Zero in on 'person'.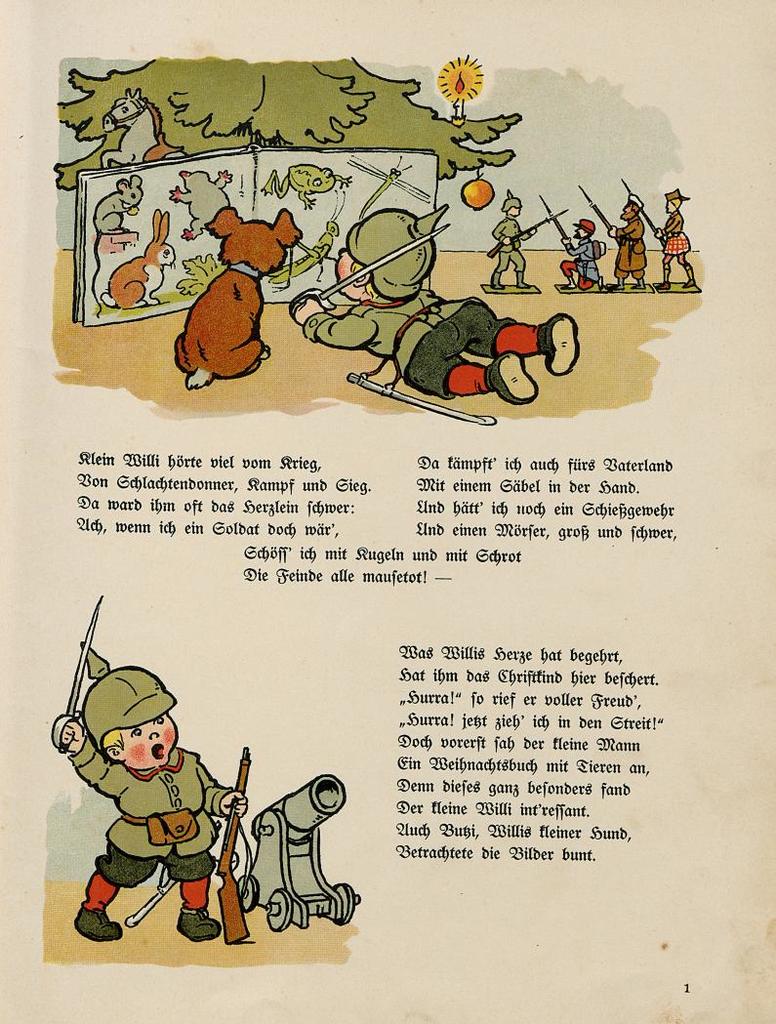
Zeroed in: {"left": 290, "top": 202, "right": 577, "bottom": 407}.
